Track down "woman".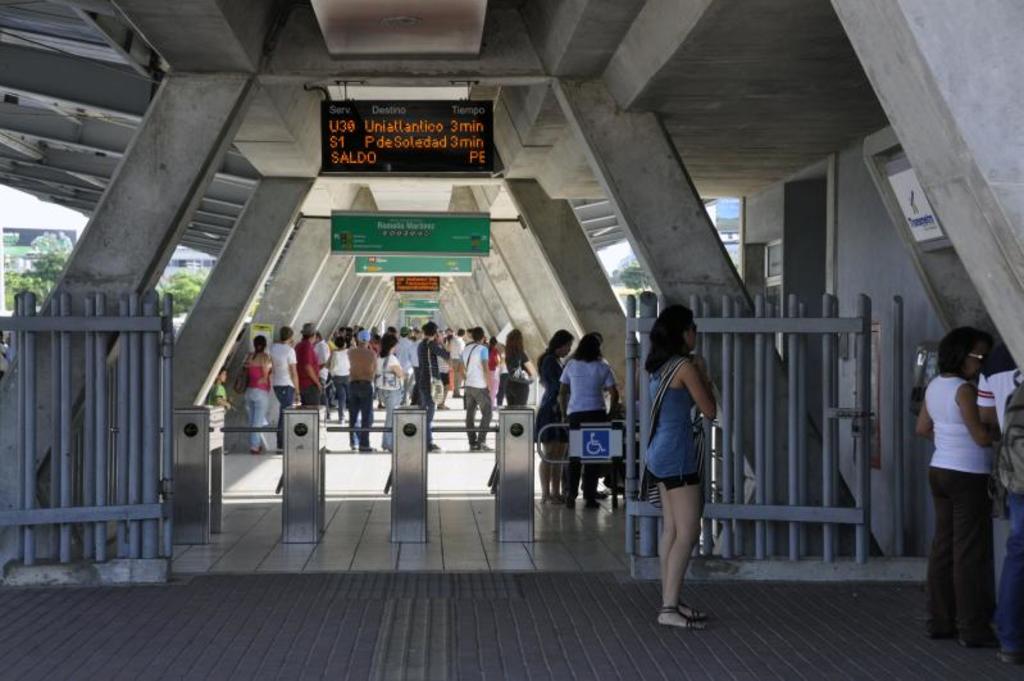
Tracked to (915, 332, 1000, 650).
